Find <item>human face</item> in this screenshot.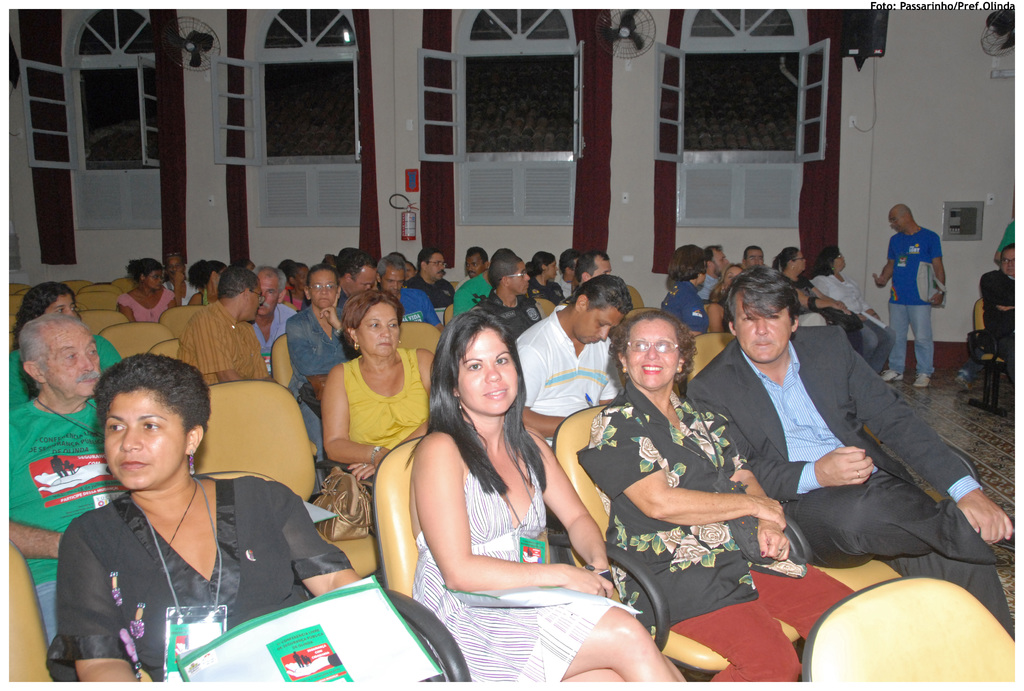
The bounding box for <item>human face</item> is bbox(713, 253, 732, 277).
